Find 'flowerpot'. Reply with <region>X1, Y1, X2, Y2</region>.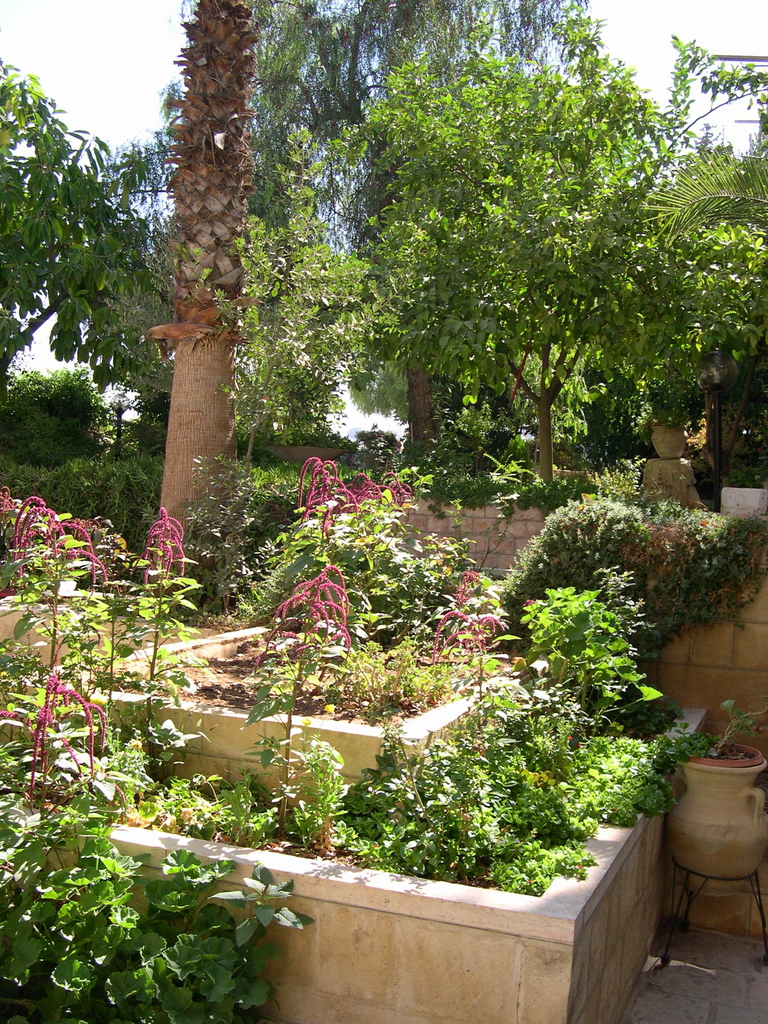
<region>653, 426, 688, 460</region>.
